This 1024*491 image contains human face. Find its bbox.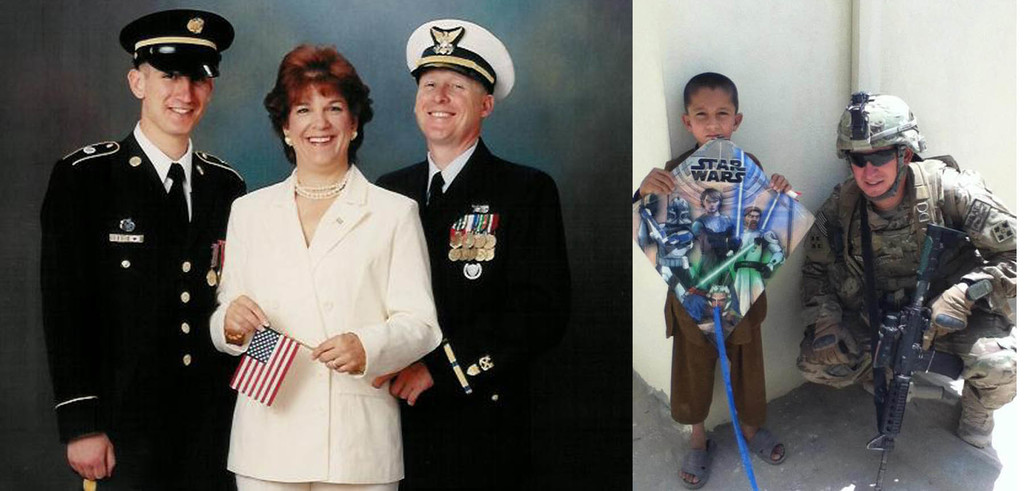
{"x1": 140, "y1": 66, "x2": 214, "y2": 133}.
